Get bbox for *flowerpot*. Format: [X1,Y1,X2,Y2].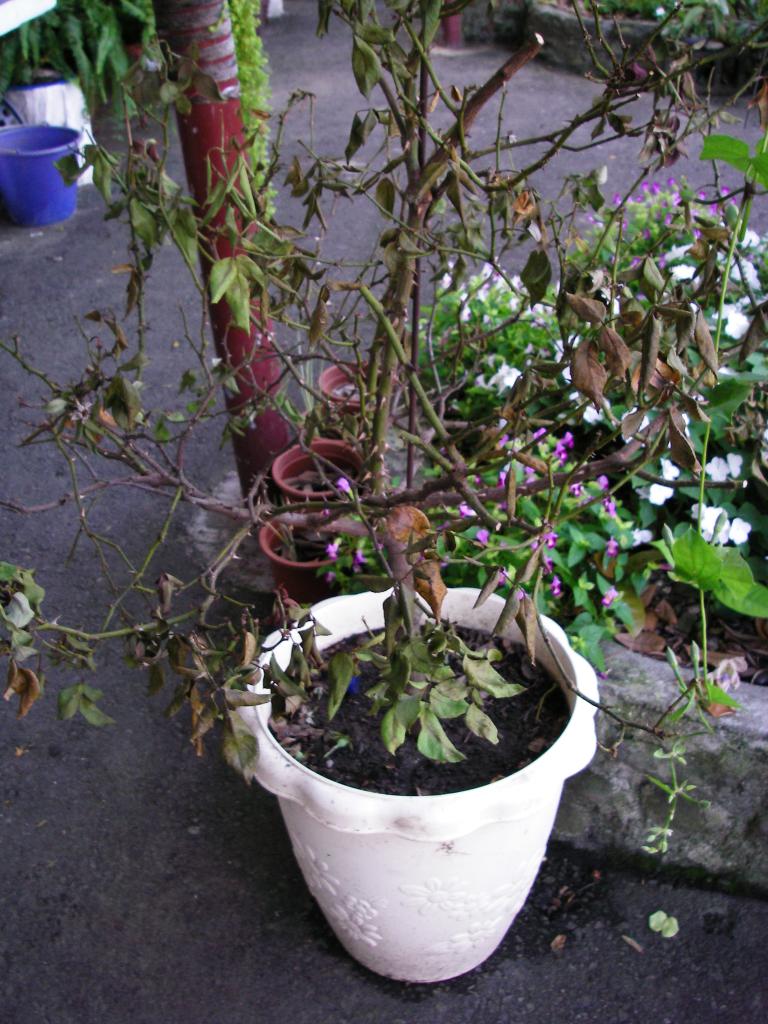
[261,508,352,602].
